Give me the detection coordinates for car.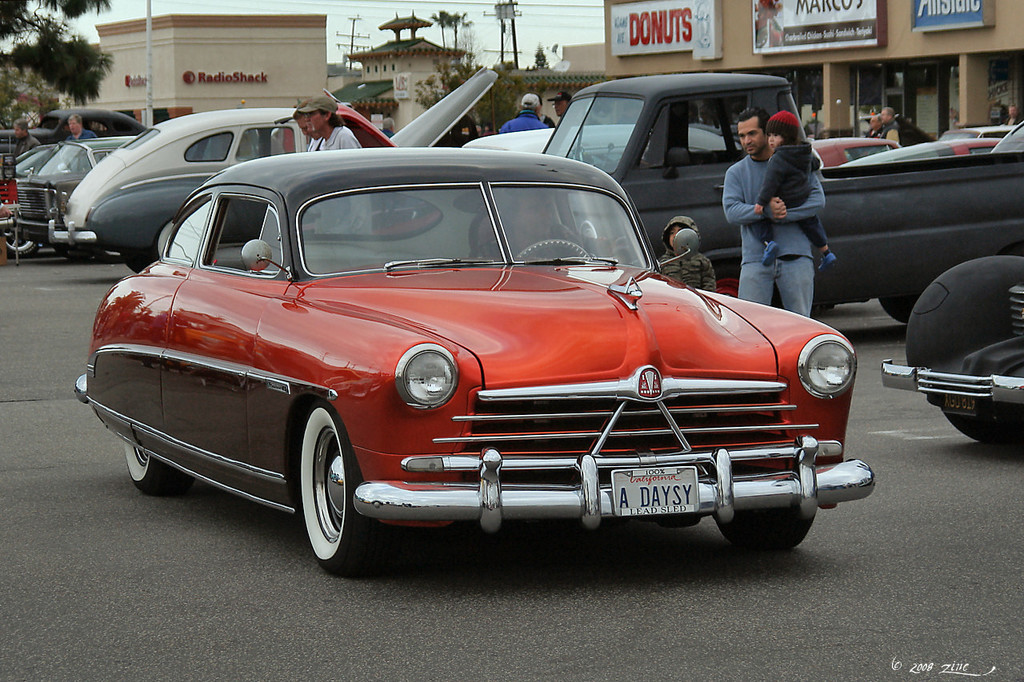
left=946, top=119, right=1021, bottom=138.
